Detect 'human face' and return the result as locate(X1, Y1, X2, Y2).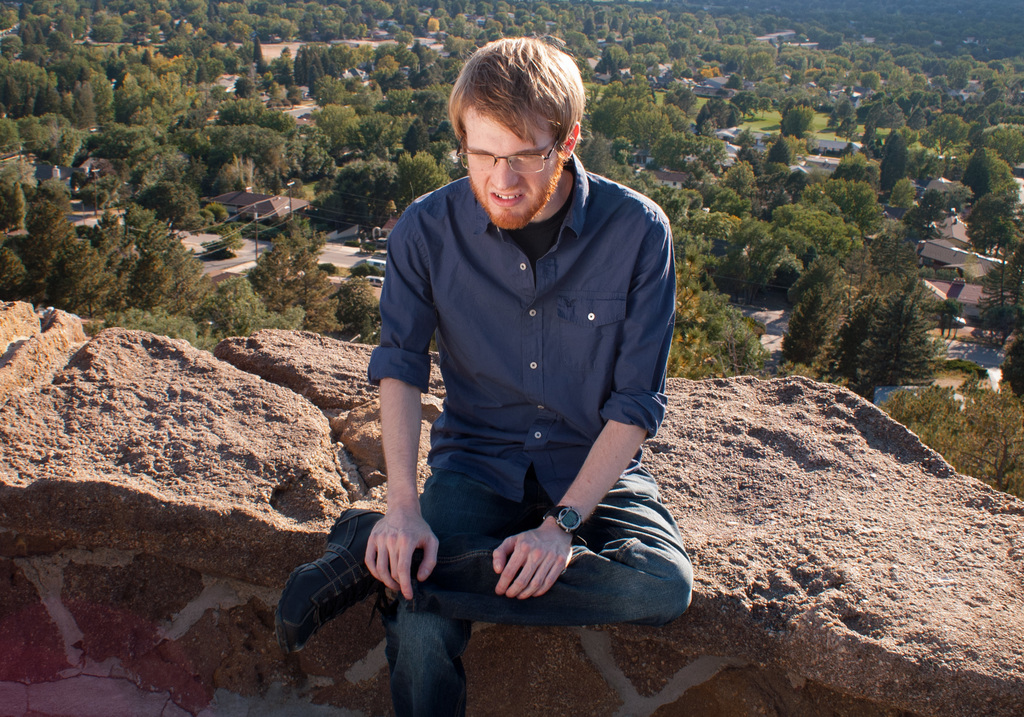
locate(456, 102, 555, 230).
